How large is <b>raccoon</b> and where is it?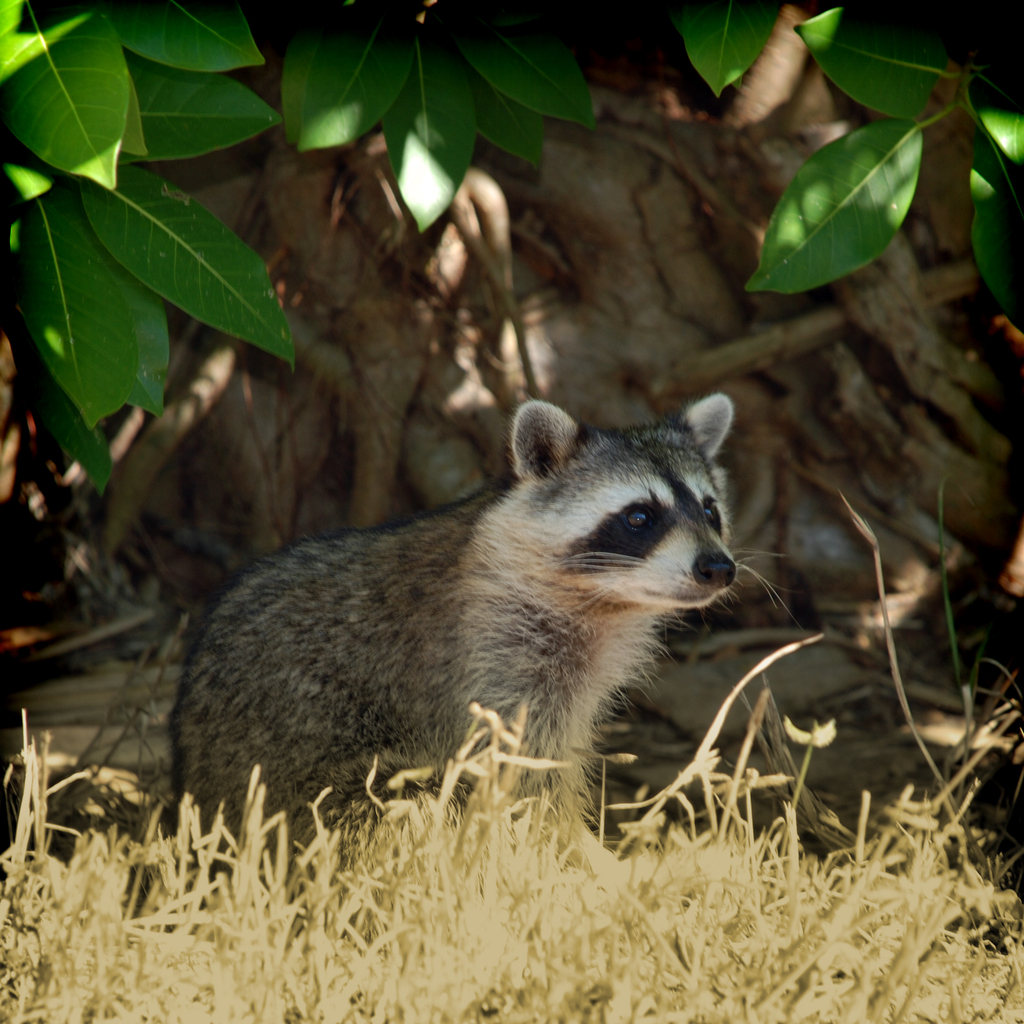
Bounding box: locate(168, 393, 793, 856).
